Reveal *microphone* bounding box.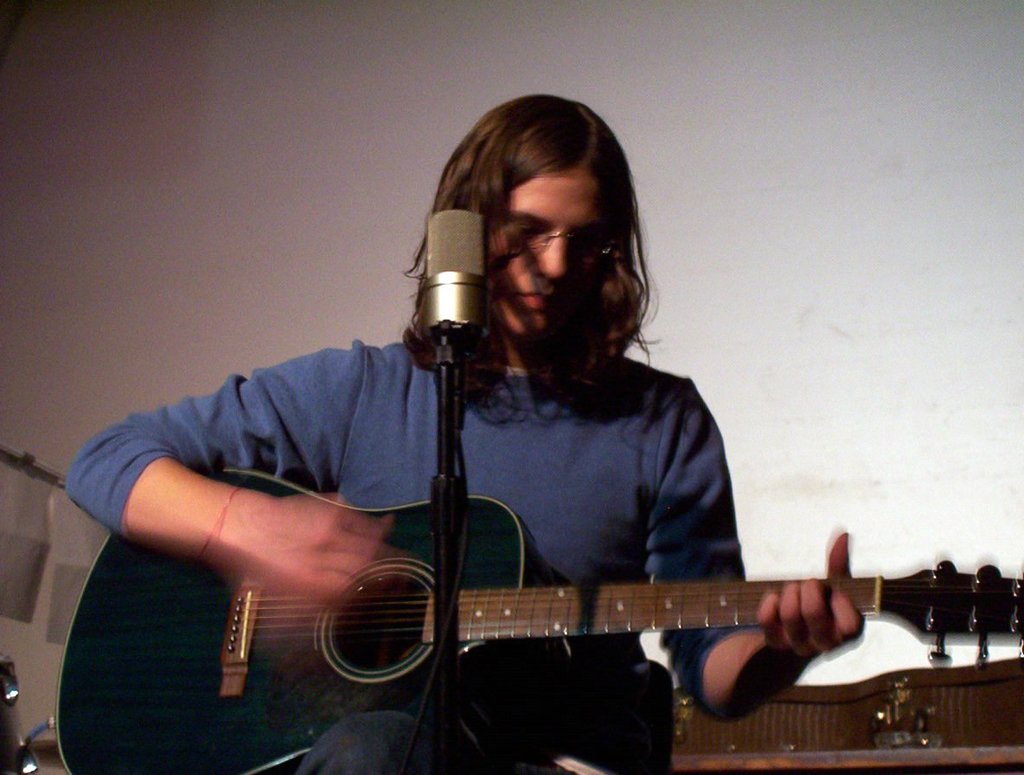
Revealed: Rect(416, 200, 496, 359).
